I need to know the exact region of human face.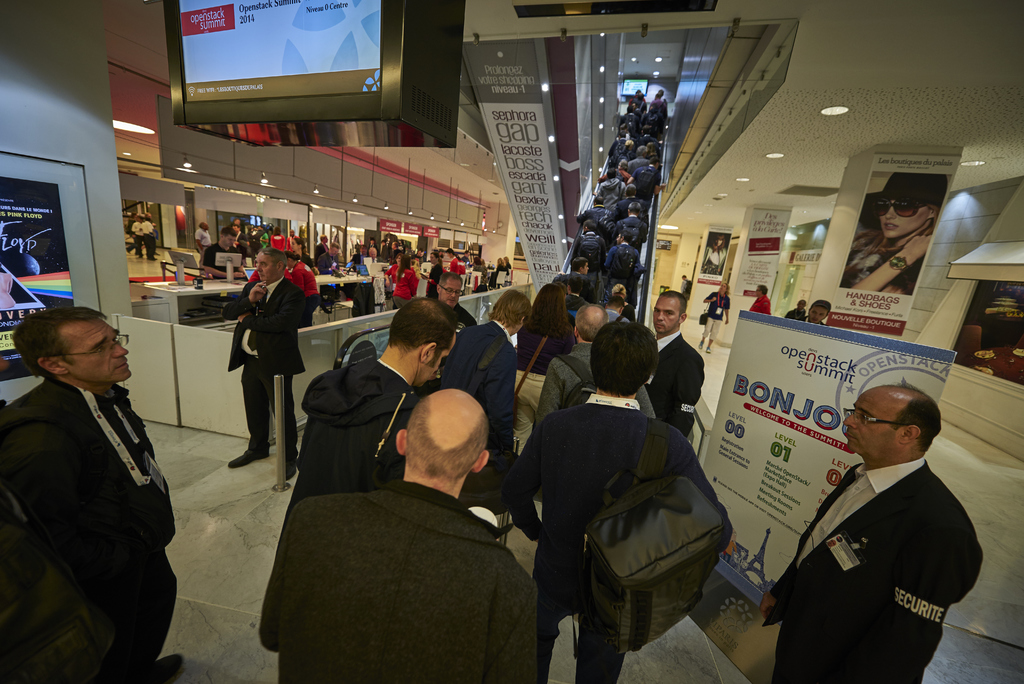
Region: l=653, t=298, r=678, b=334.
